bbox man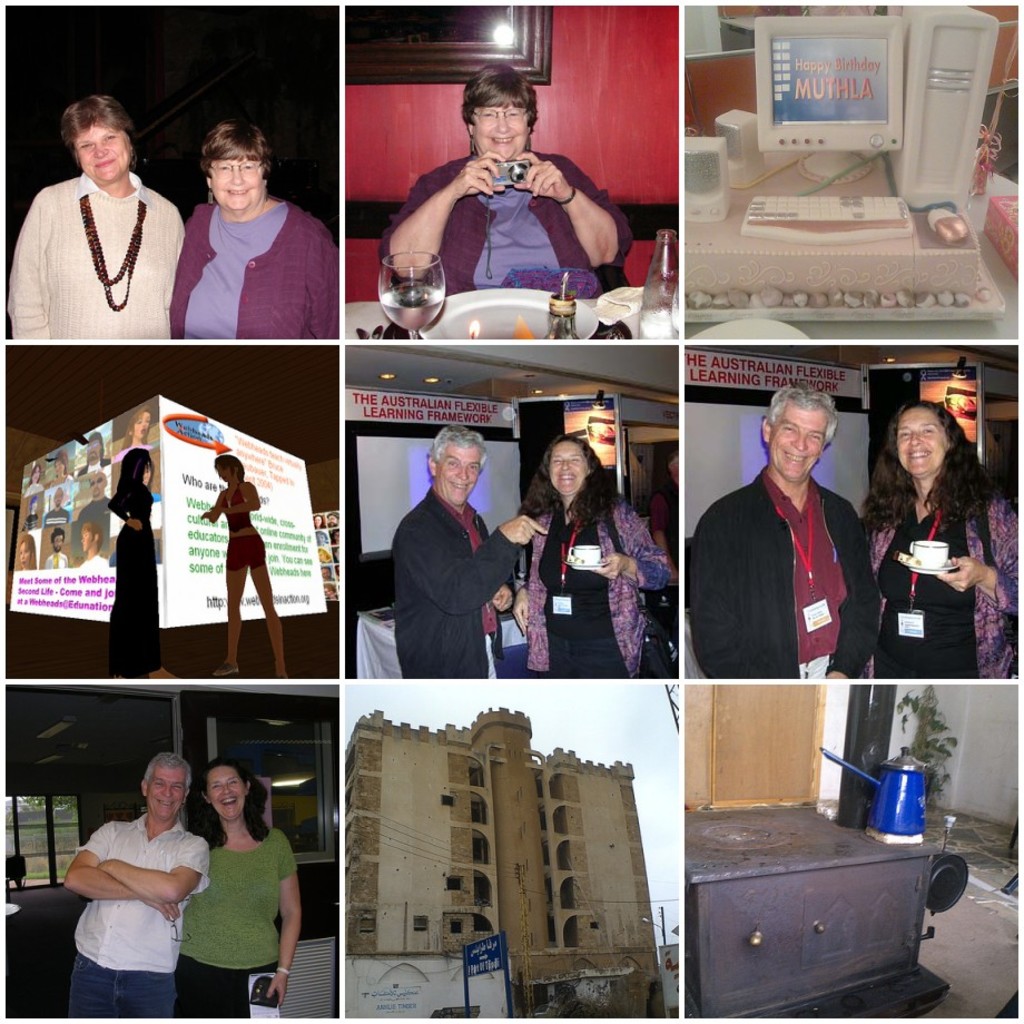
38 482 69 524
